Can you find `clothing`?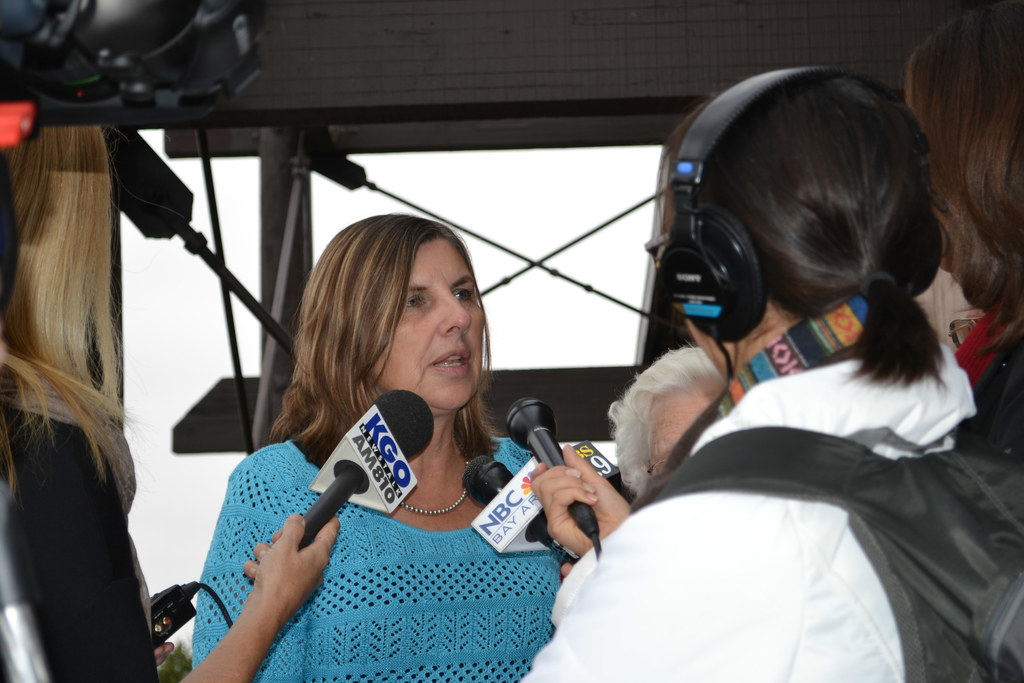
Yes, bounding box: x1=527 y1=334 x2=981 y2=682.
